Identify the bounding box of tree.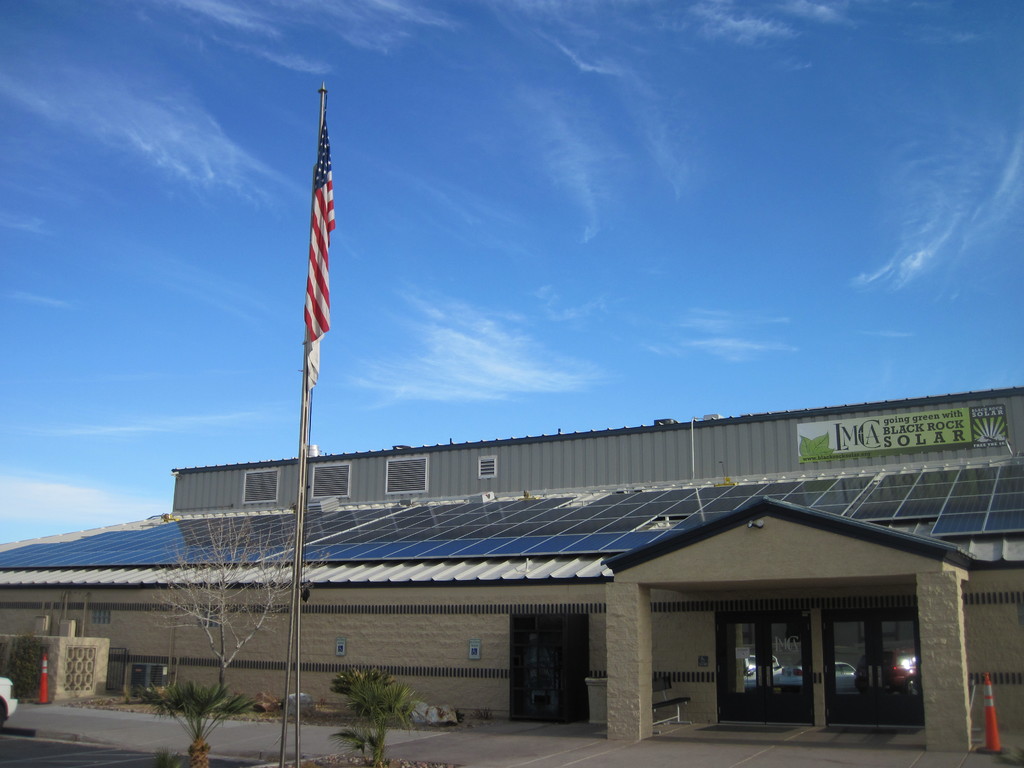
BBox(143, 513, 330, 687).
